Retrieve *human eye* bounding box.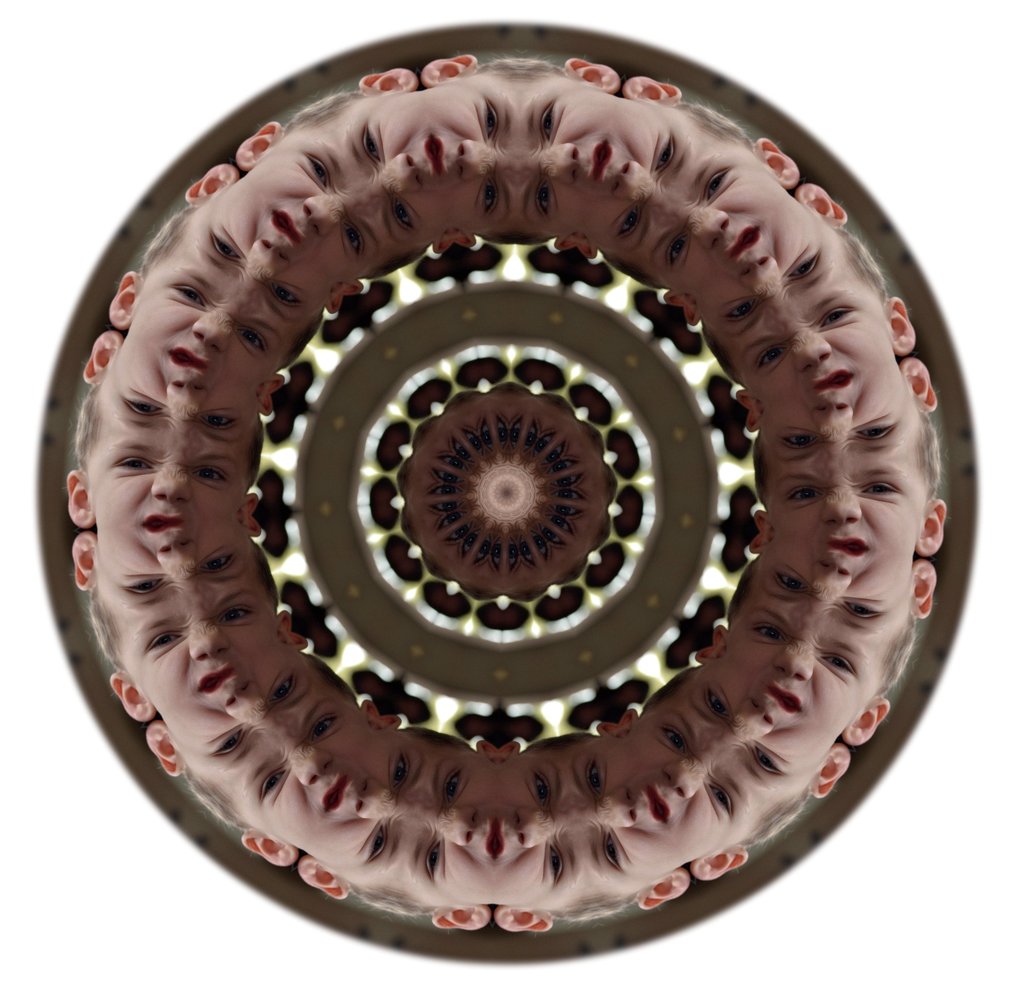
Bounding box: 603 833 621 874.
